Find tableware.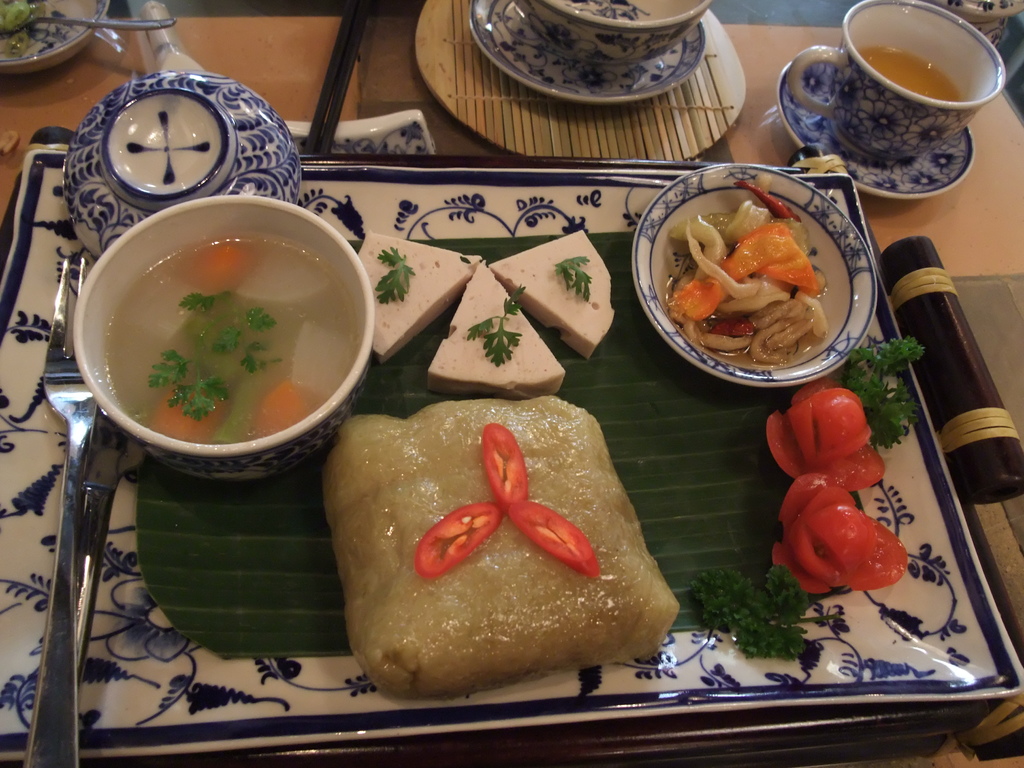
[x1=927, y1=0, x2=1023, y2=53].
